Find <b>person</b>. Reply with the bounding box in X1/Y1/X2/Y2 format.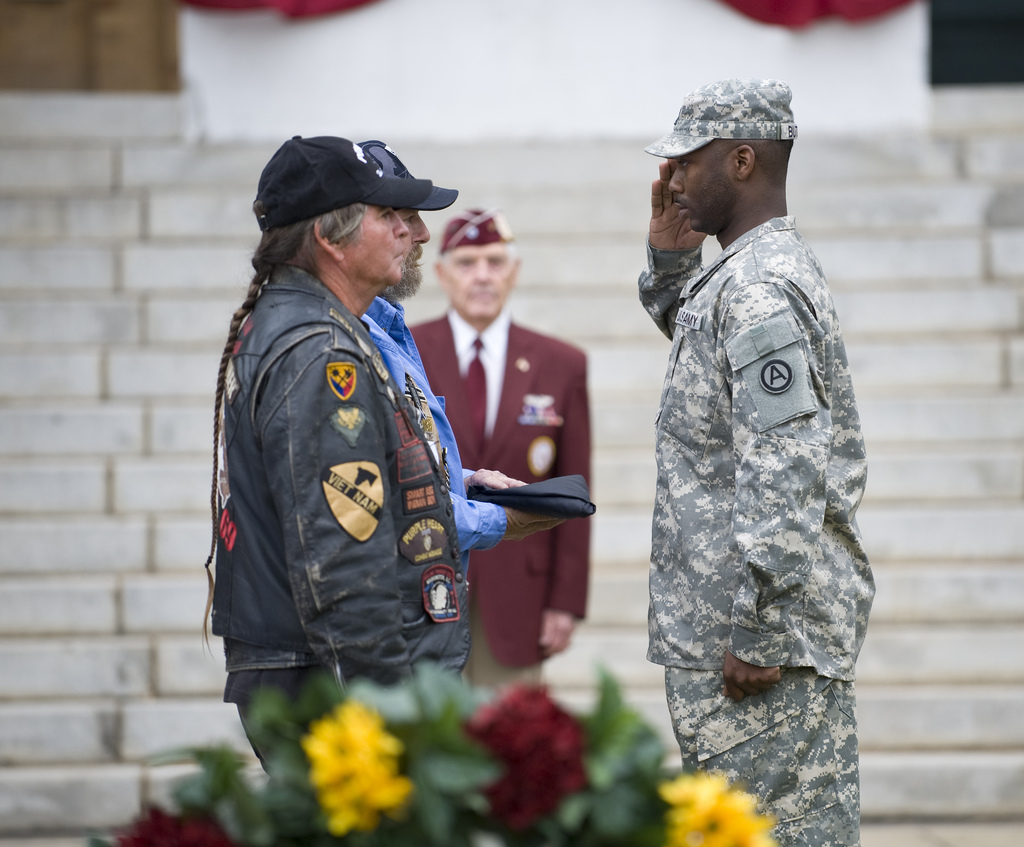
200/134/473/790.
